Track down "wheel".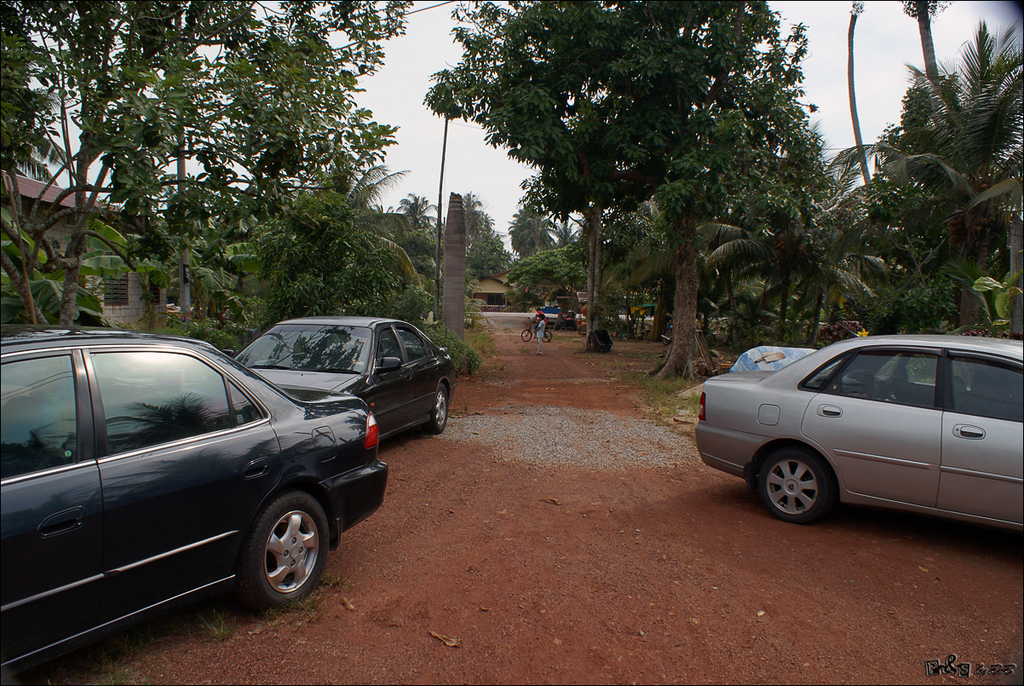
Tracked to l=539, t=329, r=549, b=343.
